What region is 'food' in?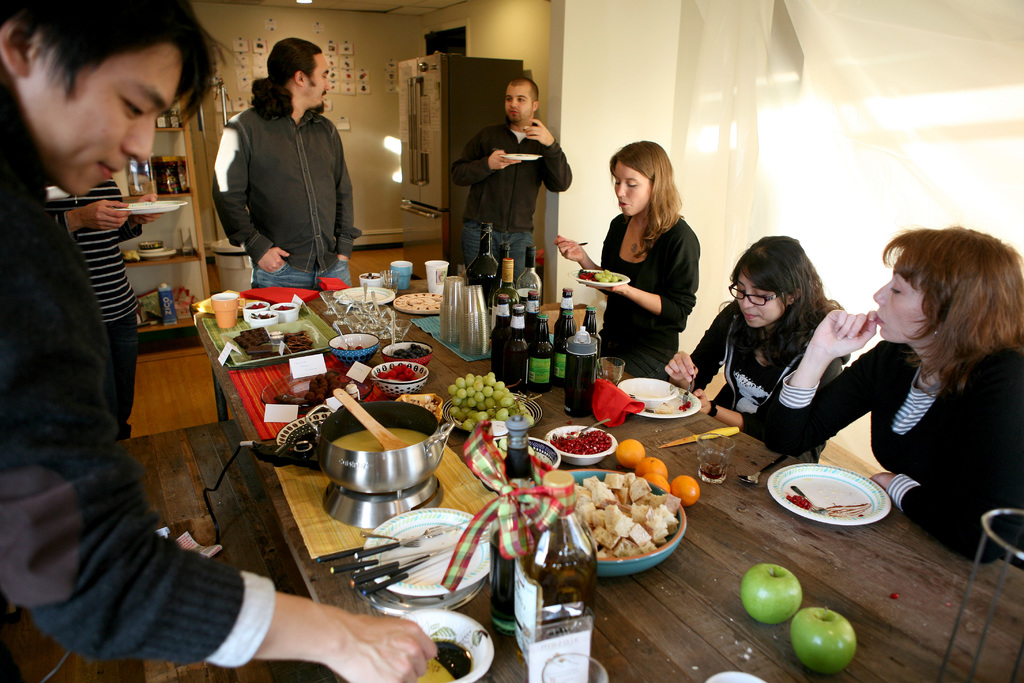
x1=676, y1=478, x2=703, y2=507.
